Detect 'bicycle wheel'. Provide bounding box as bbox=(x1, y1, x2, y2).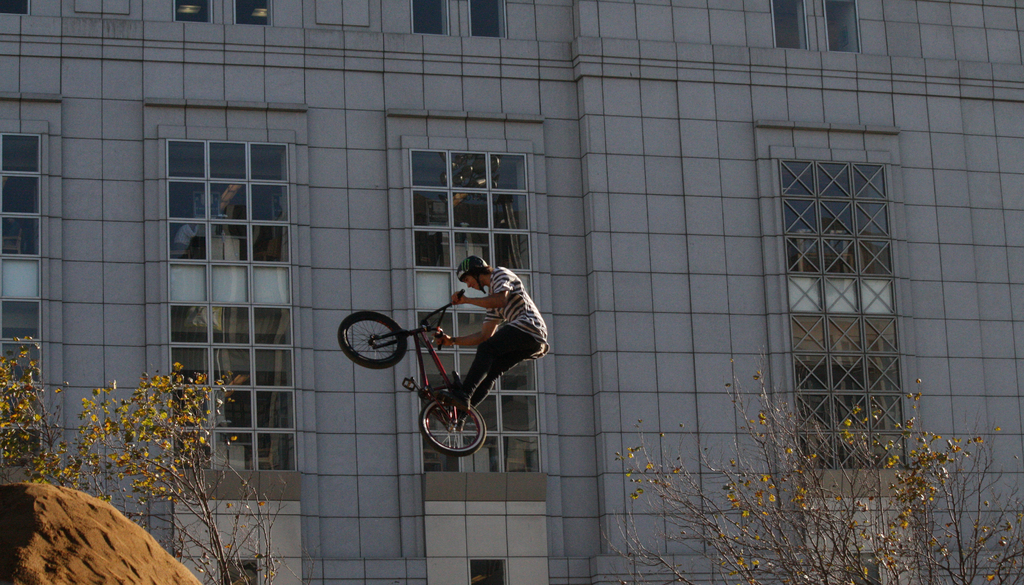
bbox=(420, 390, 488, 455).
